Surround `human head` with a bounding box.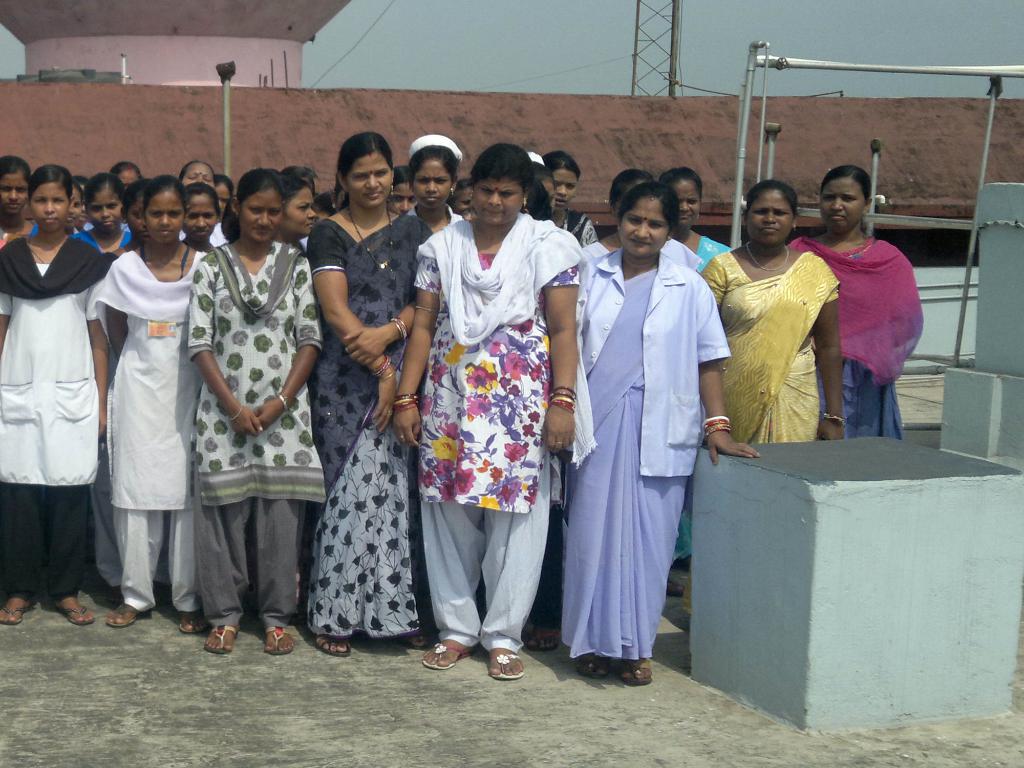
locate(218, 175, 231, 227).
